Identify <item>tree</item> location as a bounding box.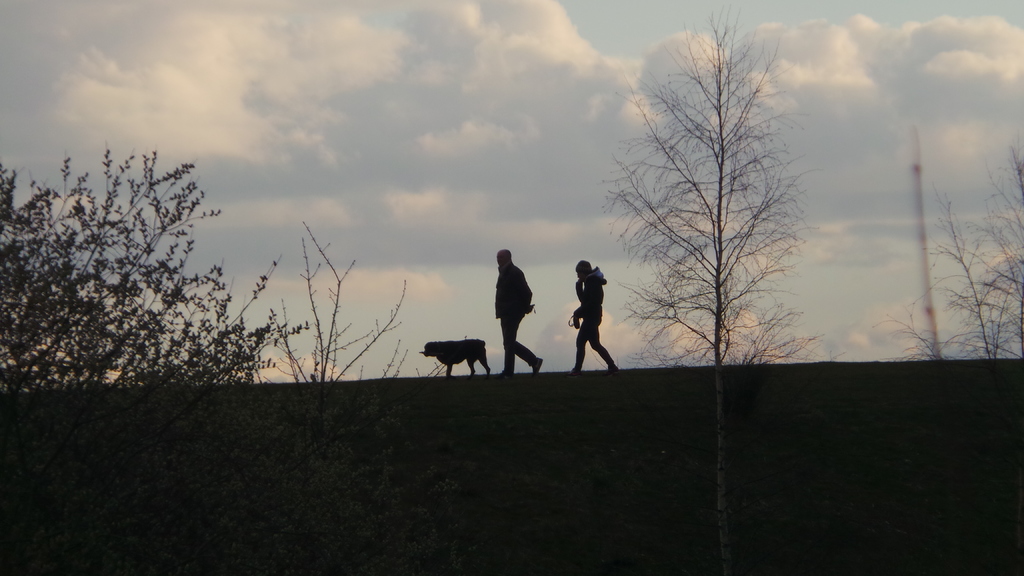
locate(3, 136, 317, 403).
